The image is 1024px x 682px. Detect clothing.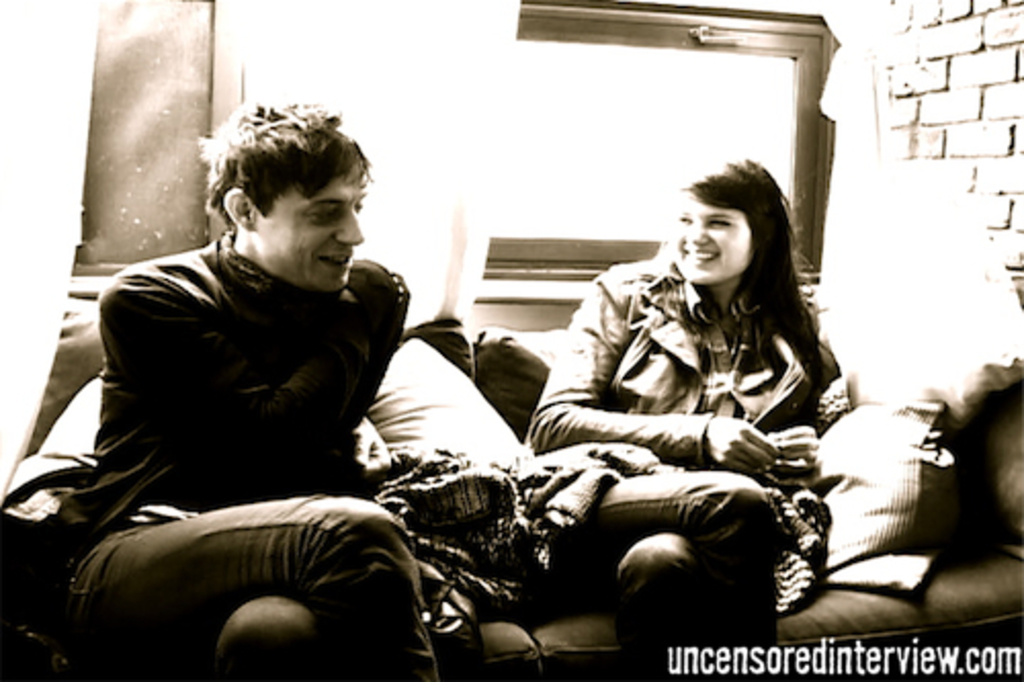
Detection: left=526, top=197, right=881, bottom=604.
